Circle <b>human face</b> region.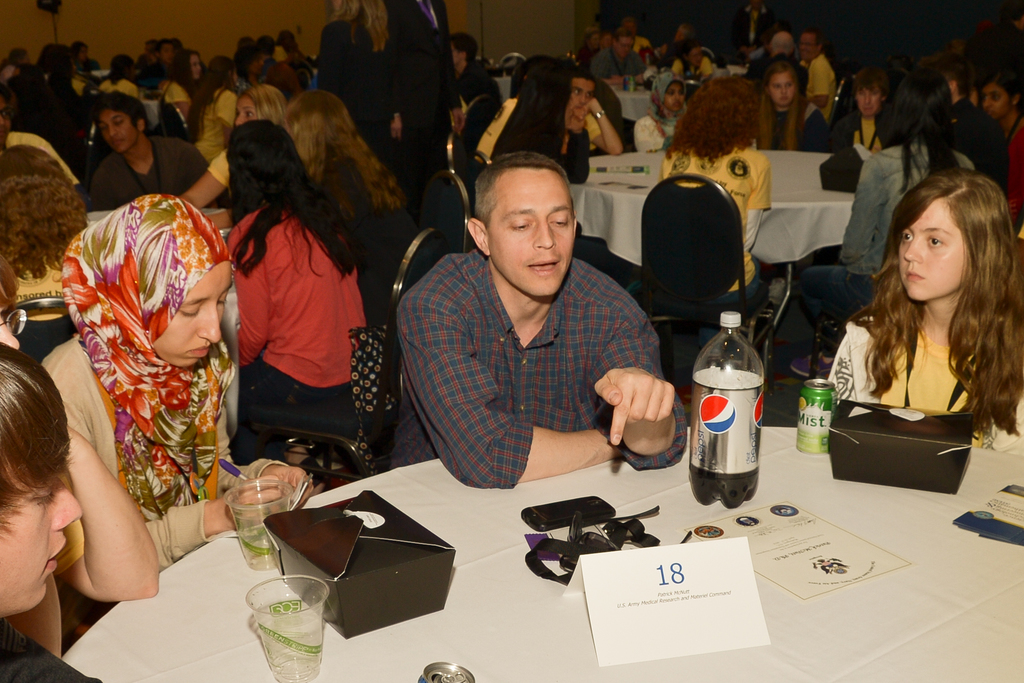
Region: {"left": 100, "top": 109, "right": 131, "bottom": 155}.
